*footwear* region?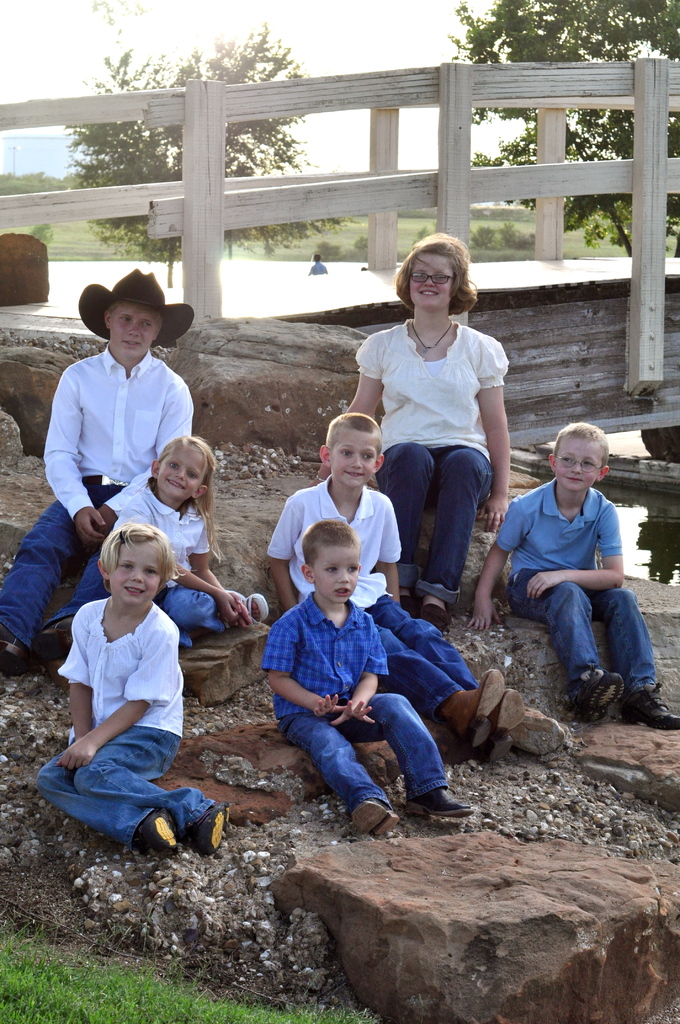
(402,788,472,827)
